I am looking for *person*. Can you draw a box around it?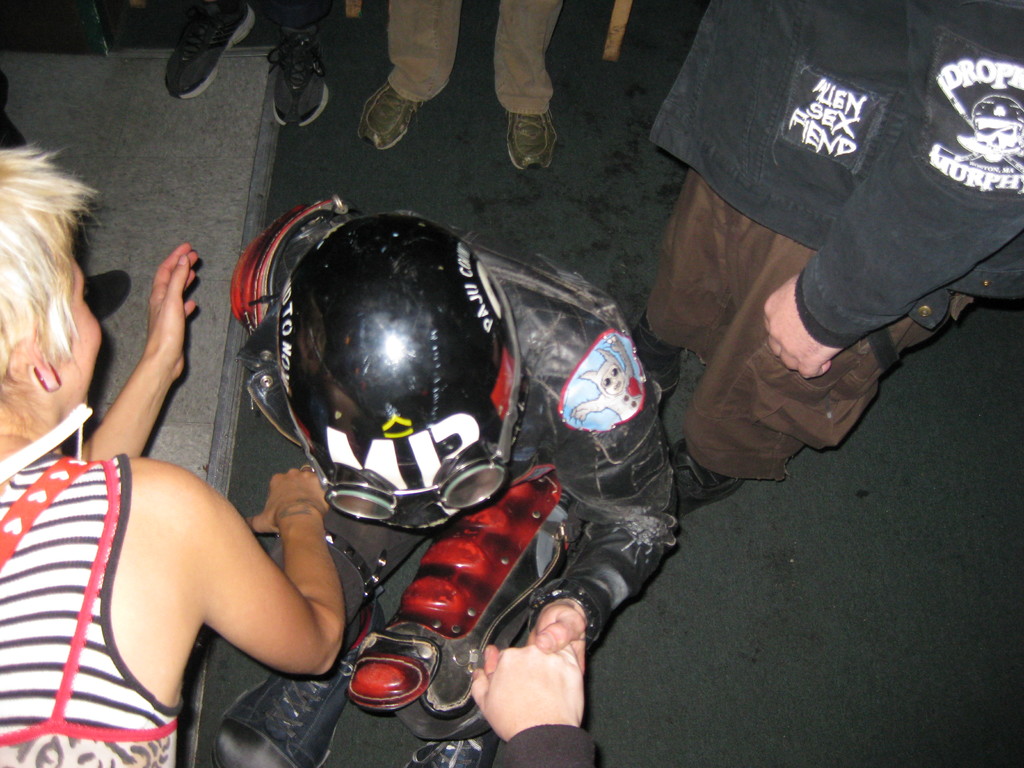
Sure, the bounding box is crop(162, 0, 335, 135).
